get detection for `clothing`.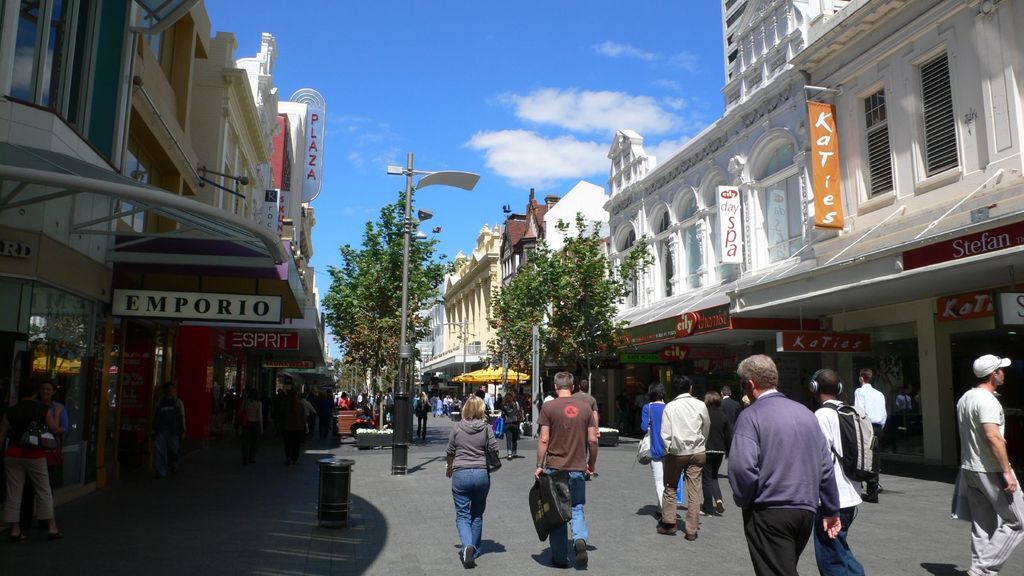
Detection: x1=415 y1=398 x2=428 y2=442.
